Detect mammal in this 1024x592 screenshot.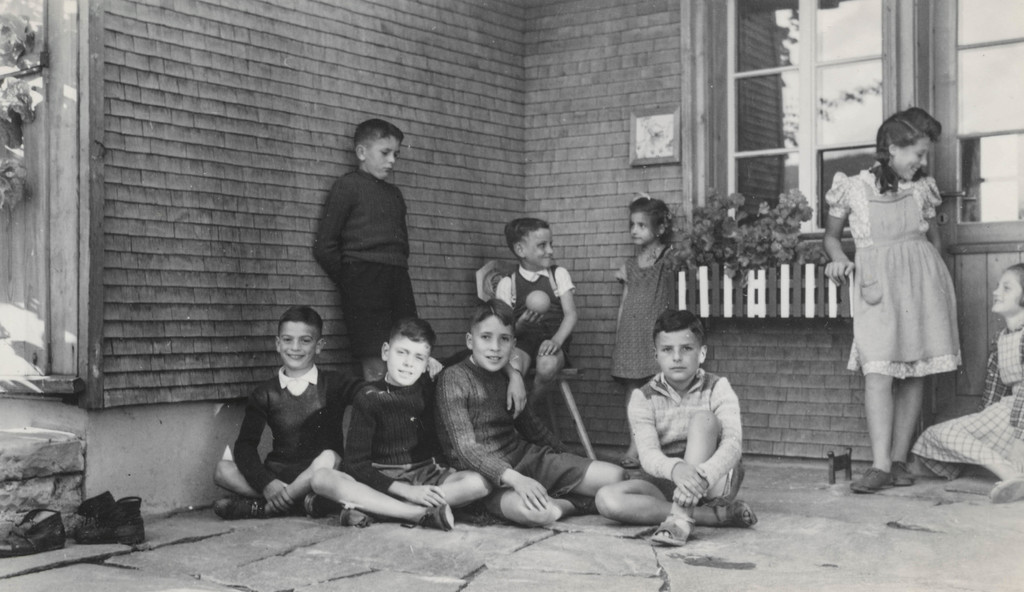
Detection: crop(606, 191, 692, 458).
